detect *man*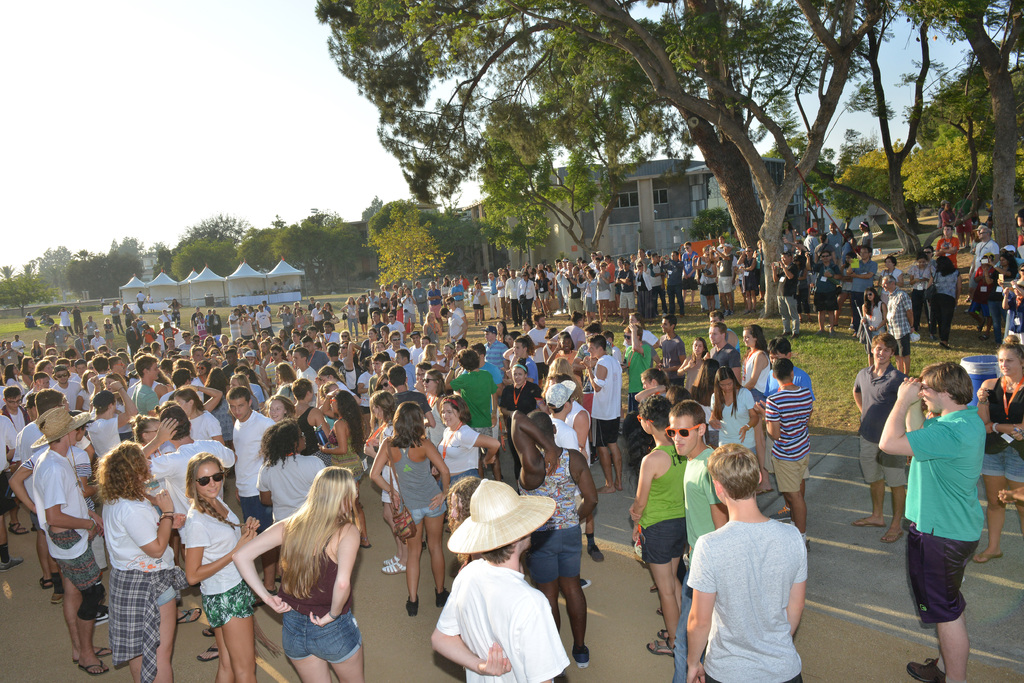
<region>614, 258, 636, 323</region>
